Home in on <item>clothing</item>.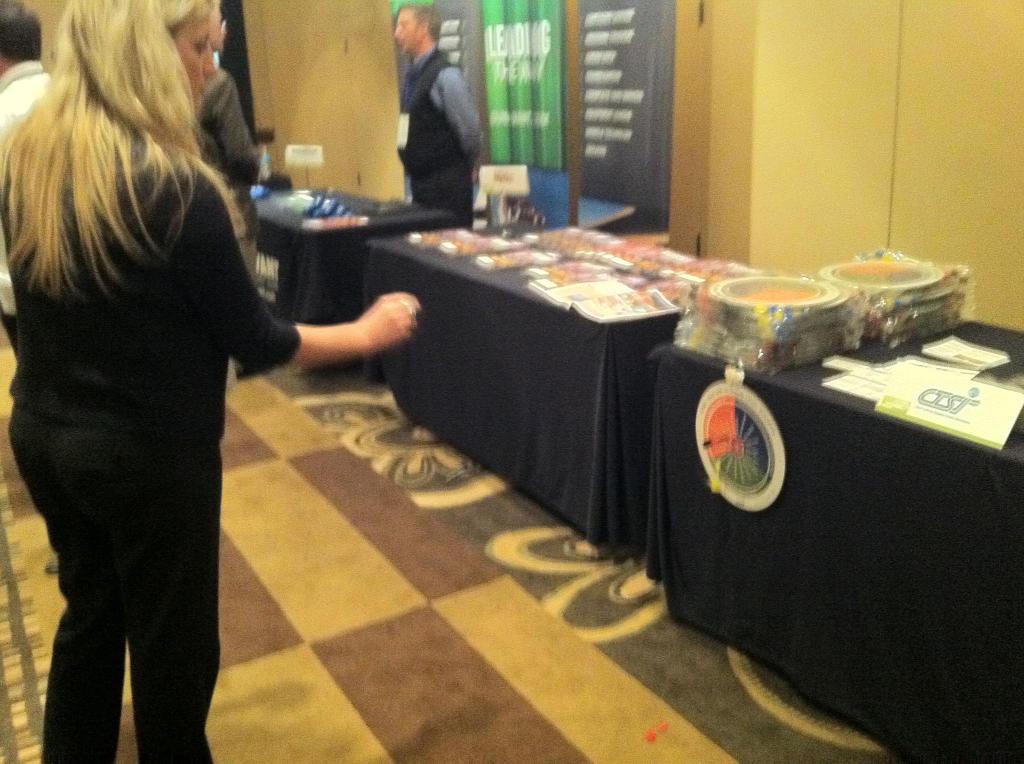
Homed in at (left=11, top=50, right=317, bottom=729).
